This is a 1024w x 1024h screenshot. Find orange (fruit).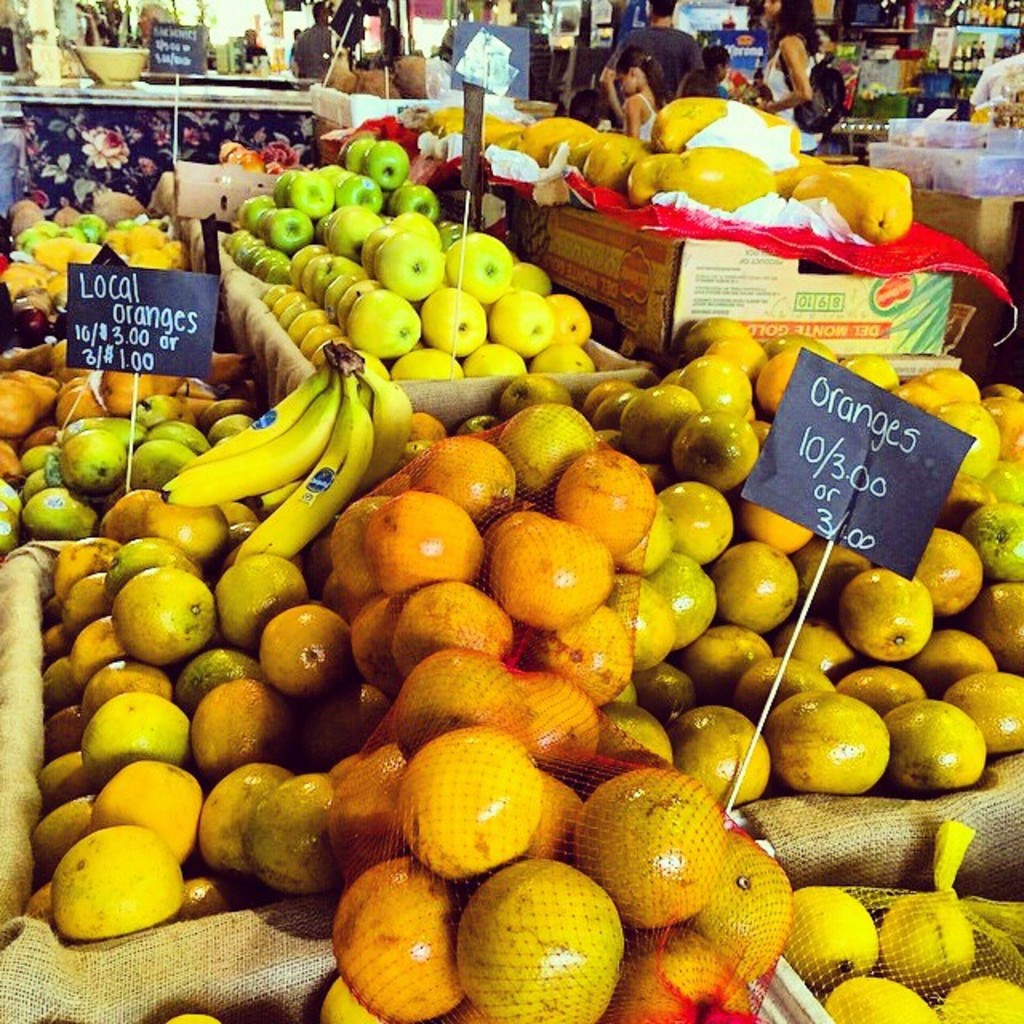
Bounding box: Rect(864, 690, 984, 808).
